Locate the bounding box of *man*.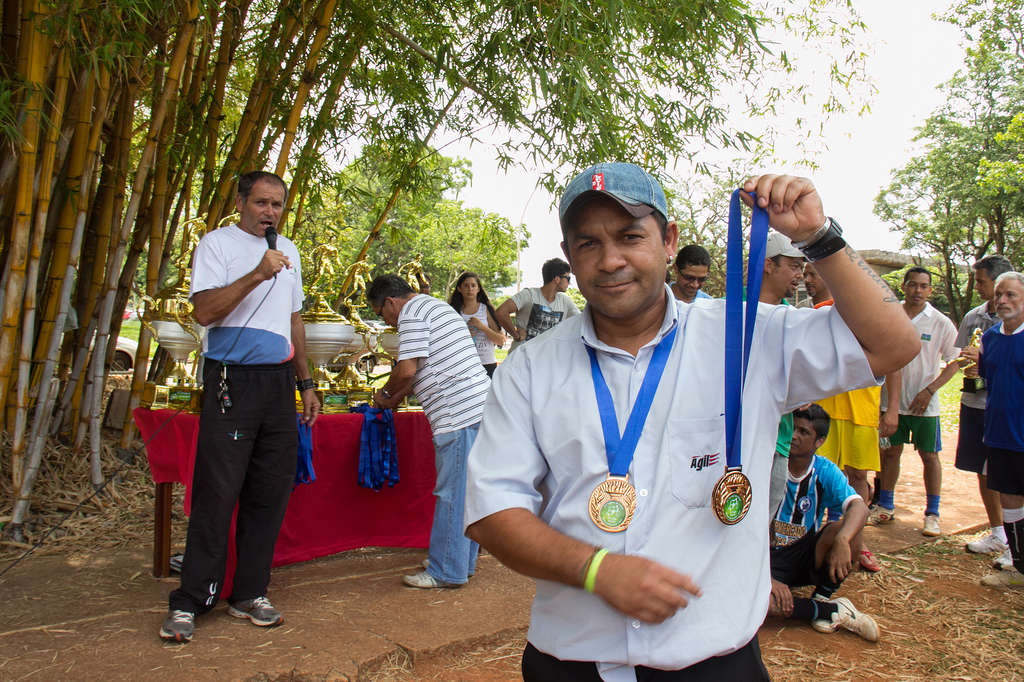
Bounding box: 980:270:1023:587.
